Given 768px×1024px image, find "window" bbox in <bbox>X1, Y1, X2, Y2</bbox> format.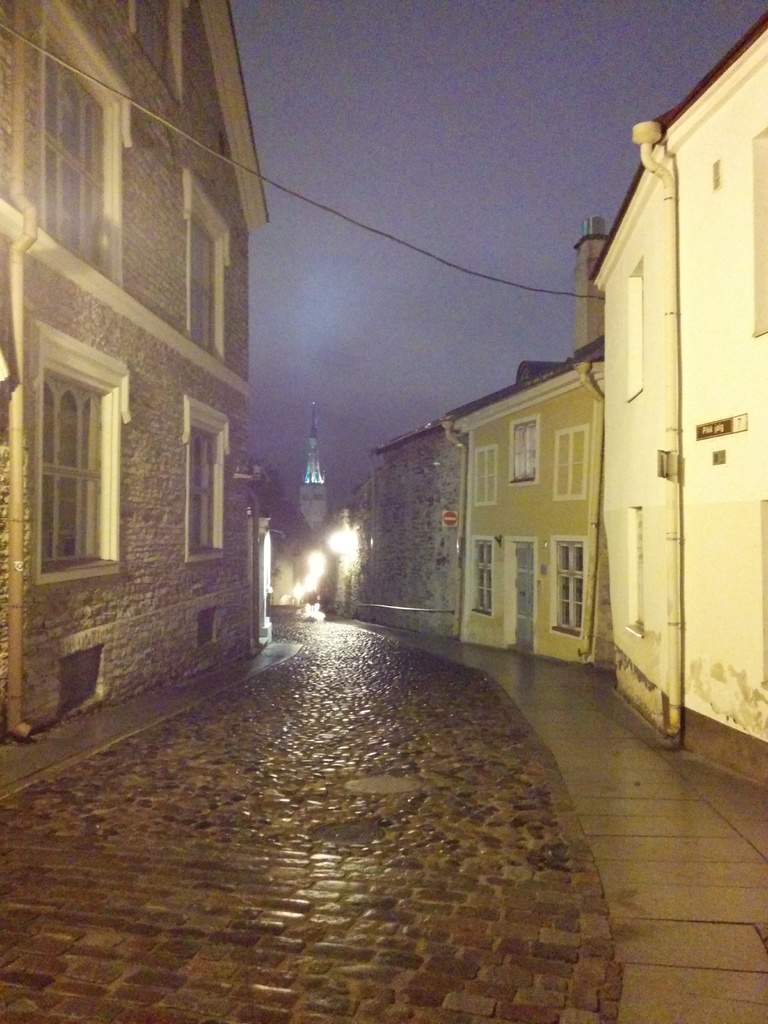
<bbox>471, 449, 499, 508</bbox>.
